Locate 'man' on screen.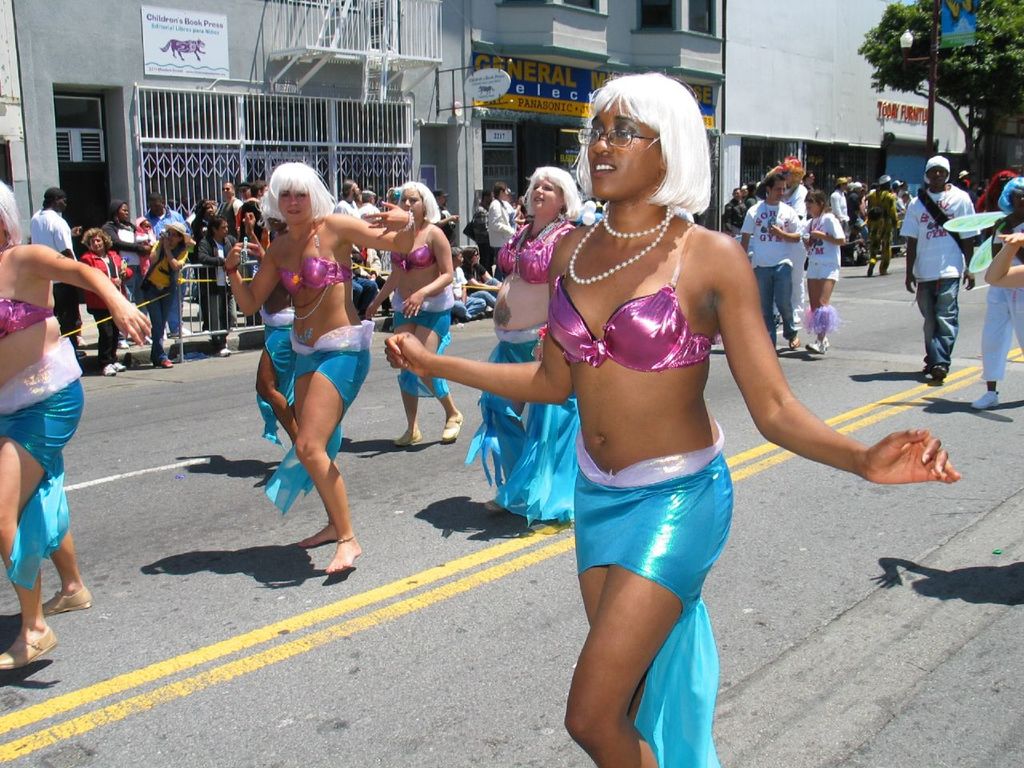
On screen at <region>906, 149, 991, 386</region>.
